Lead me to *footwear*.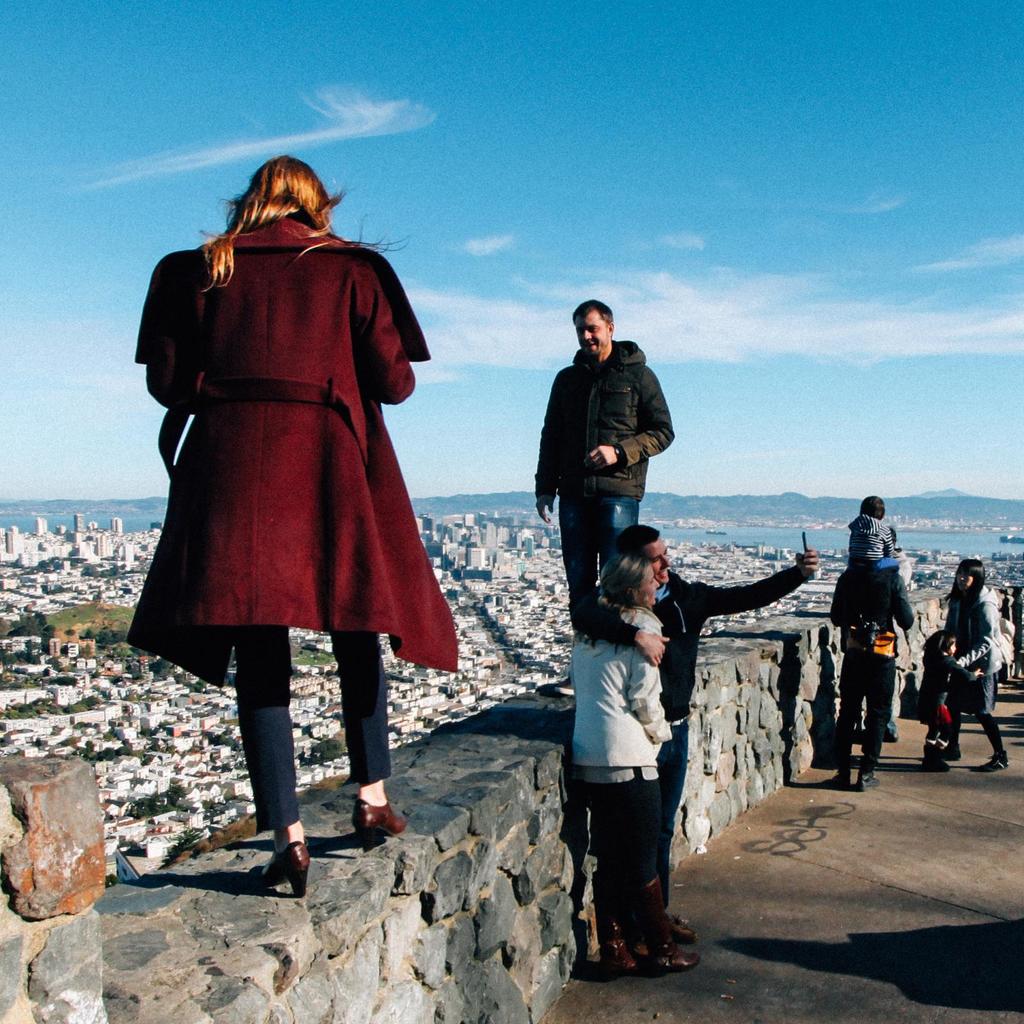
Lead to 856, 764, 881, 791.
